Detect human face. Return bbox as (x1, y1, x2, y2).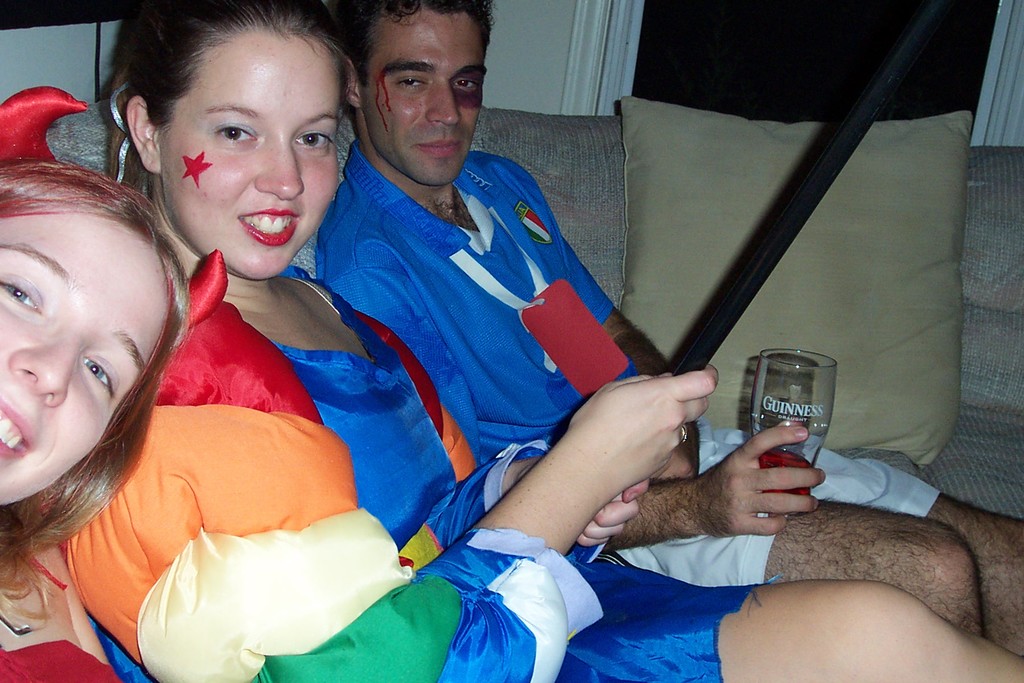
(360, 12, 487, 181).
